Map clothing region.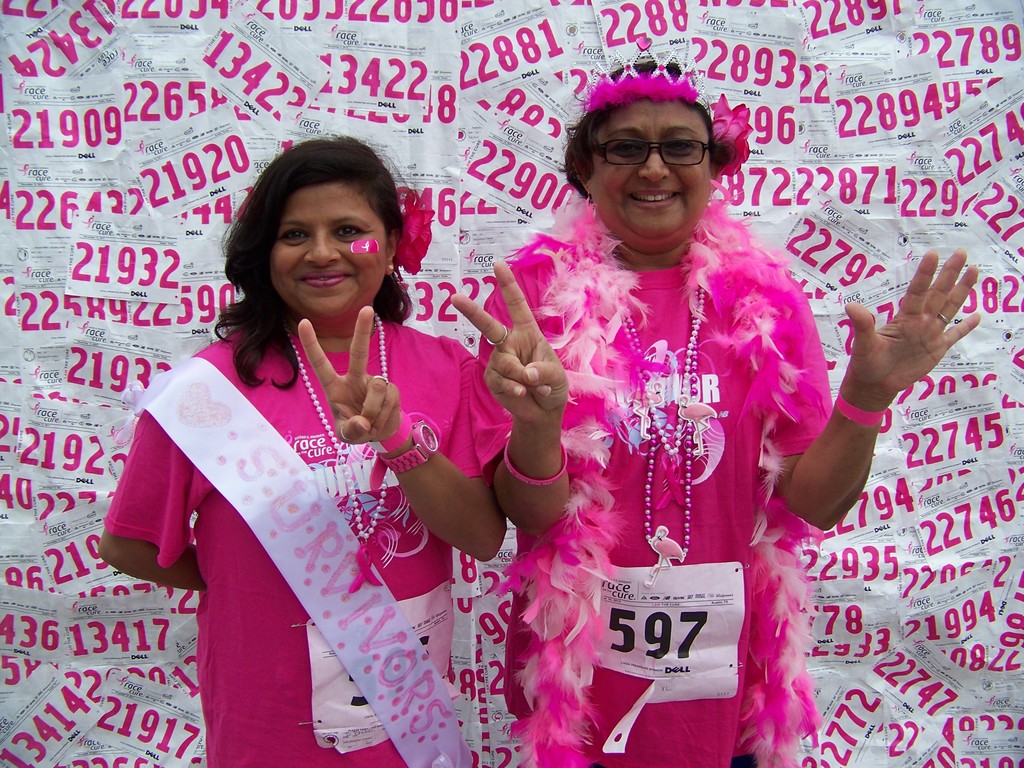
Mapped to Rect(102, 306, 468, 737).
